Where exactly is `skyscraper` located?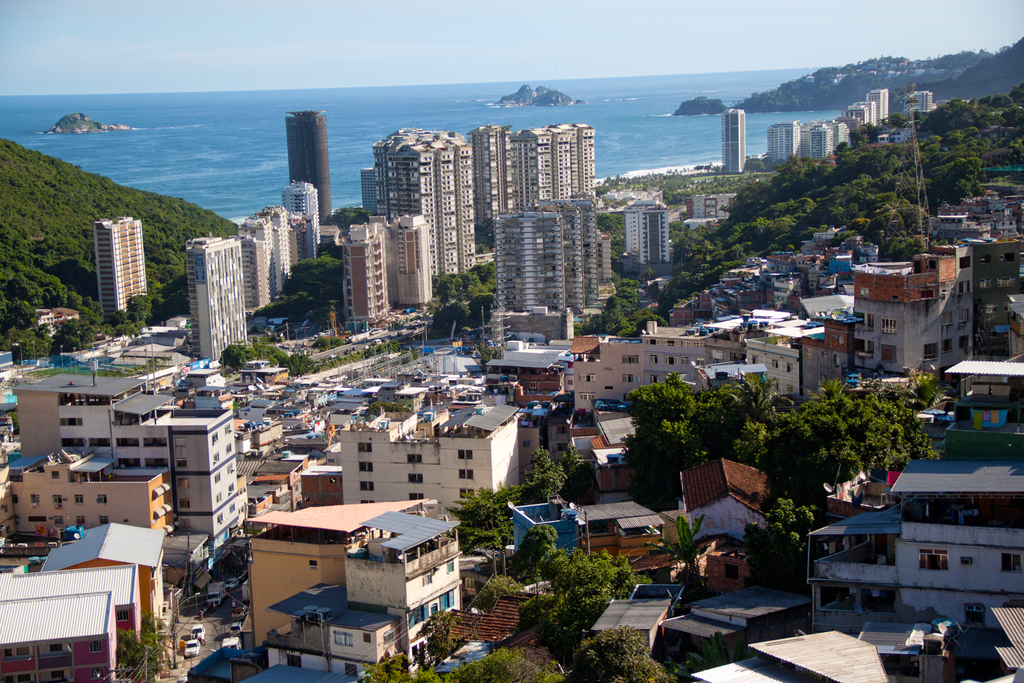
Its bounding box is Rect(913, 92, 932, 115).
